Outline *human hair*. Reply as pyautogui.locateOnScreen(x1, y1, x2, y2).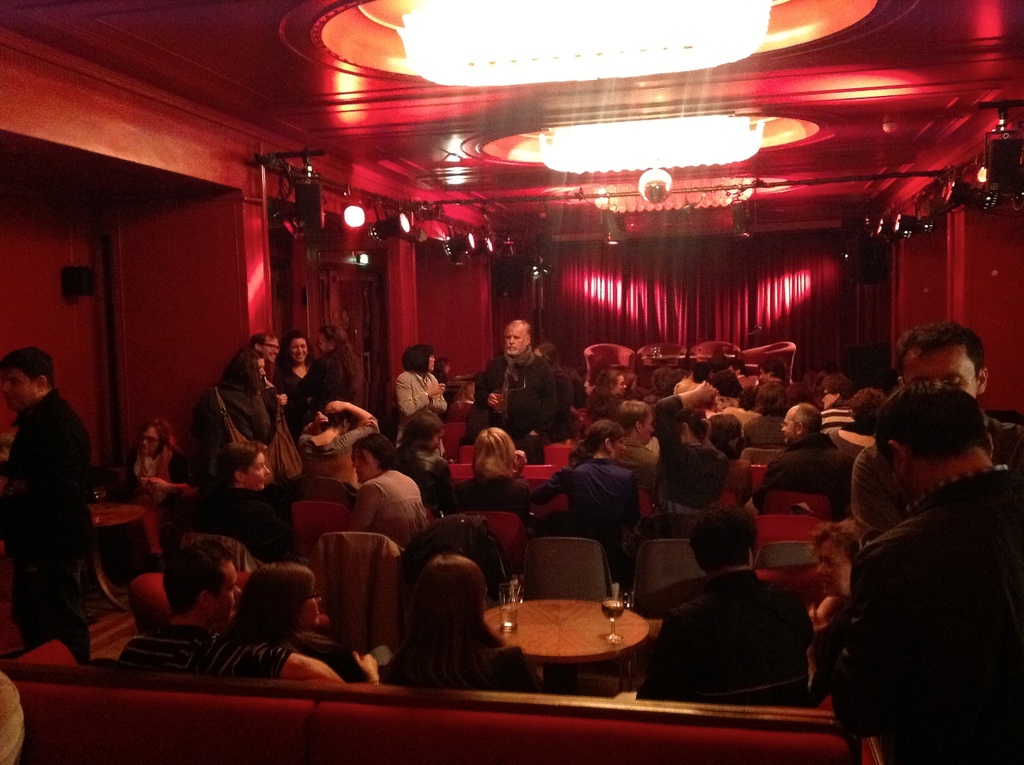
pyautogui.locateOnScreen(400, 342, 431, 376).
